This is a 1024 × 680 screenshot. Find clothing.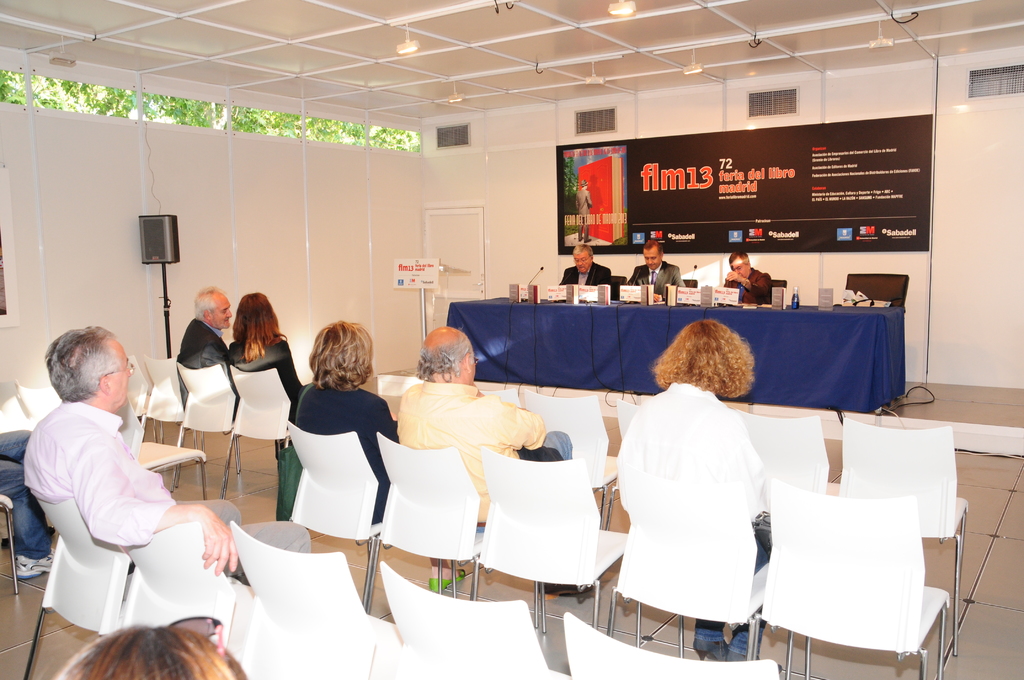
Bounding box: 231/327/311/445.
